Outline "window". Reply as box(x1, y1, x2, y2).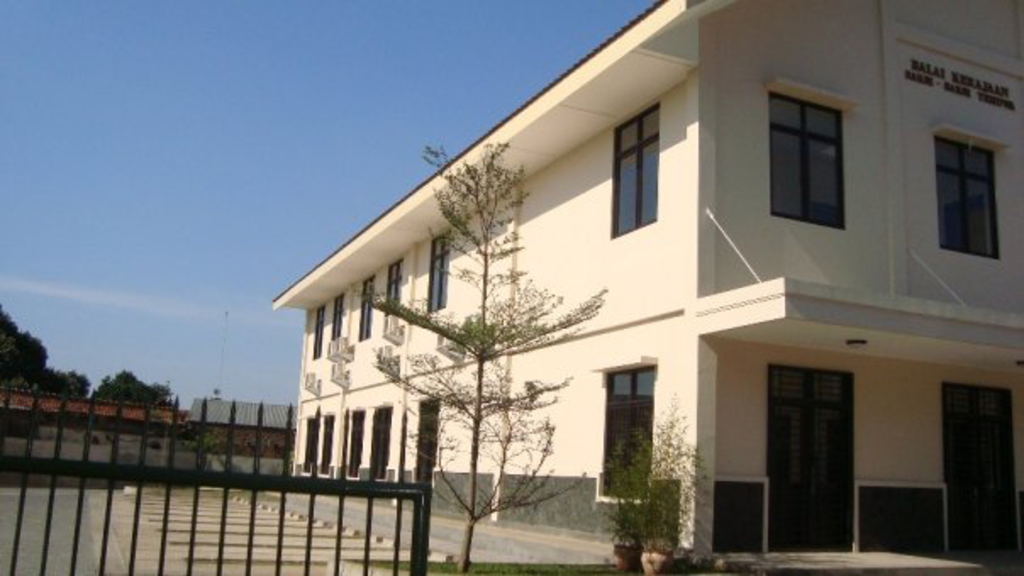
box(314, 302, 322, 361).
